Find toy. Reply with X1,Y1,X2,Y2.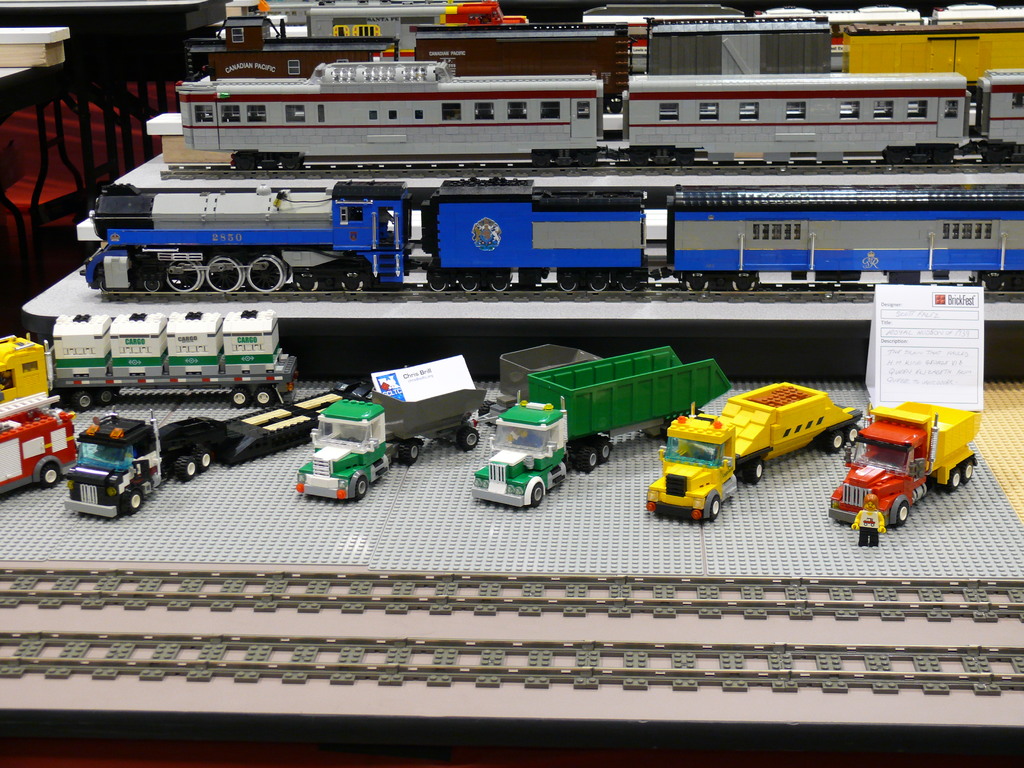
0,637,1023,694.
